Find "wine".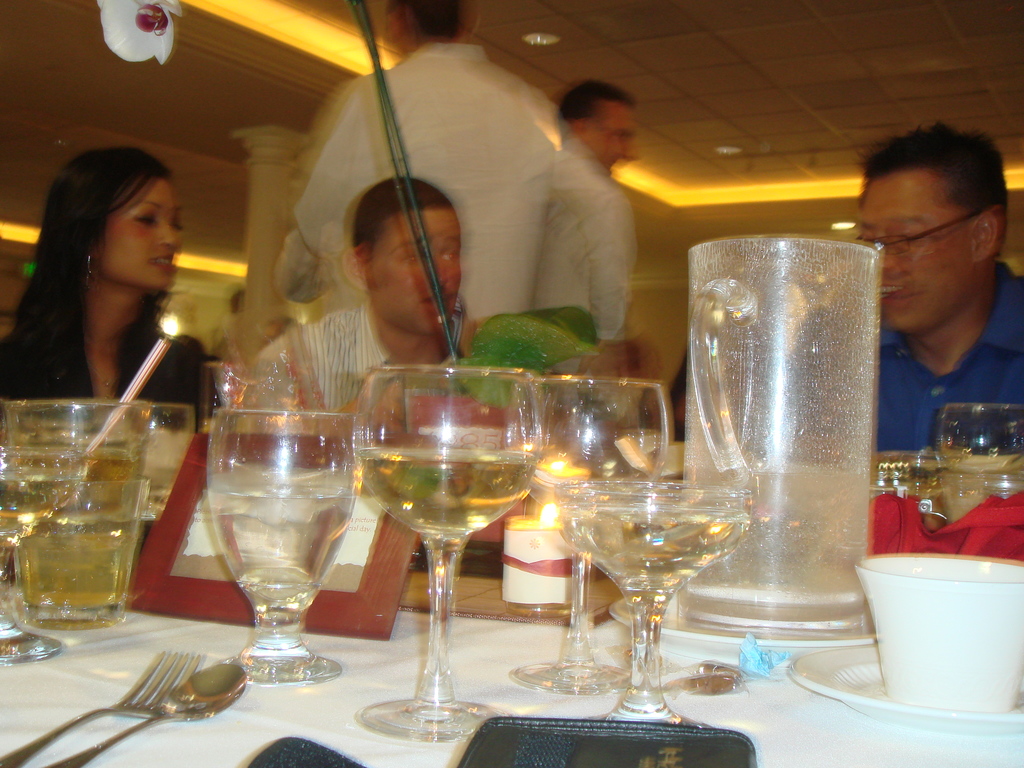
Rect(200, 490, 358, 611).
